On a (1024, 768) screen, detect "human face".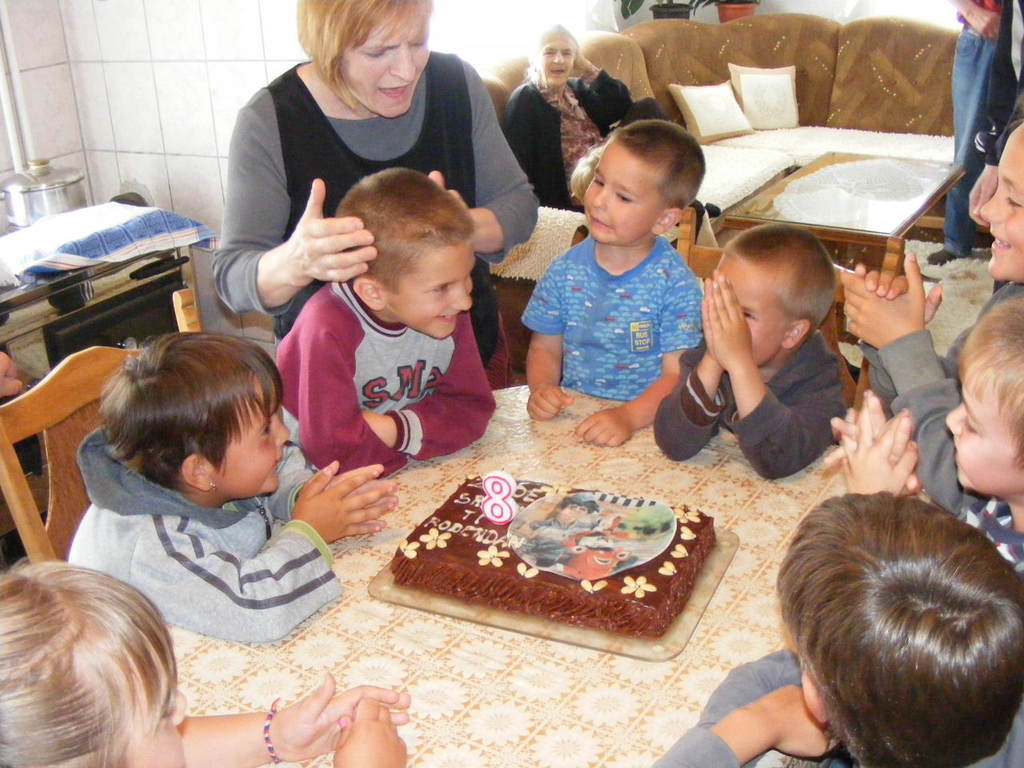
rect(334, 0, 436, 122).
